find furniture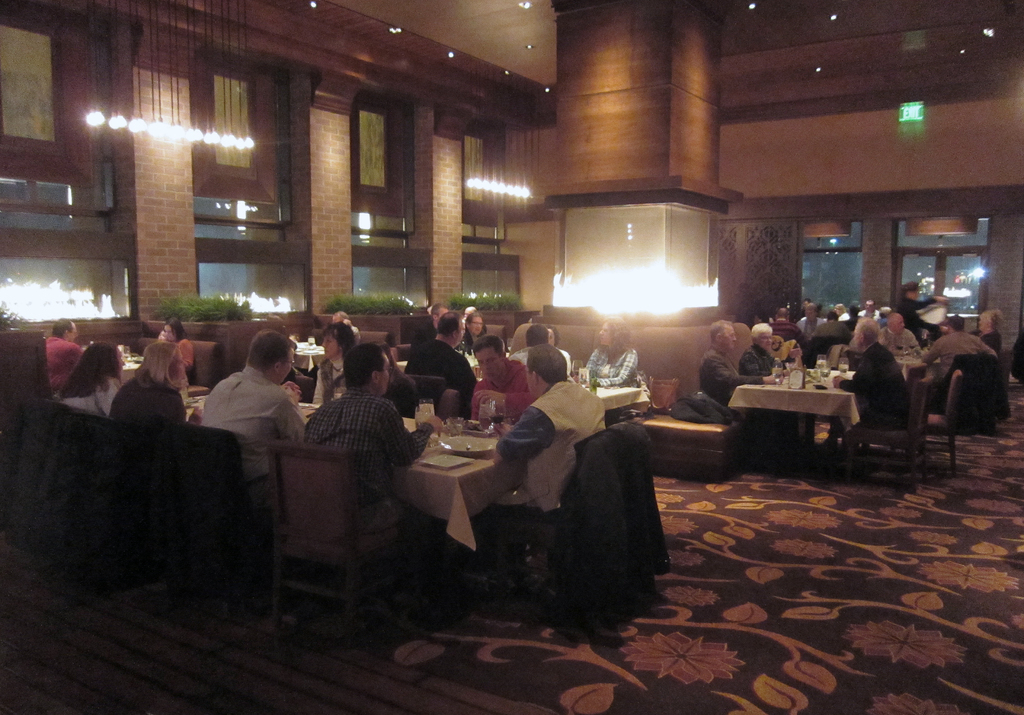
x1=41, y1=374, x2=527, y2=600
